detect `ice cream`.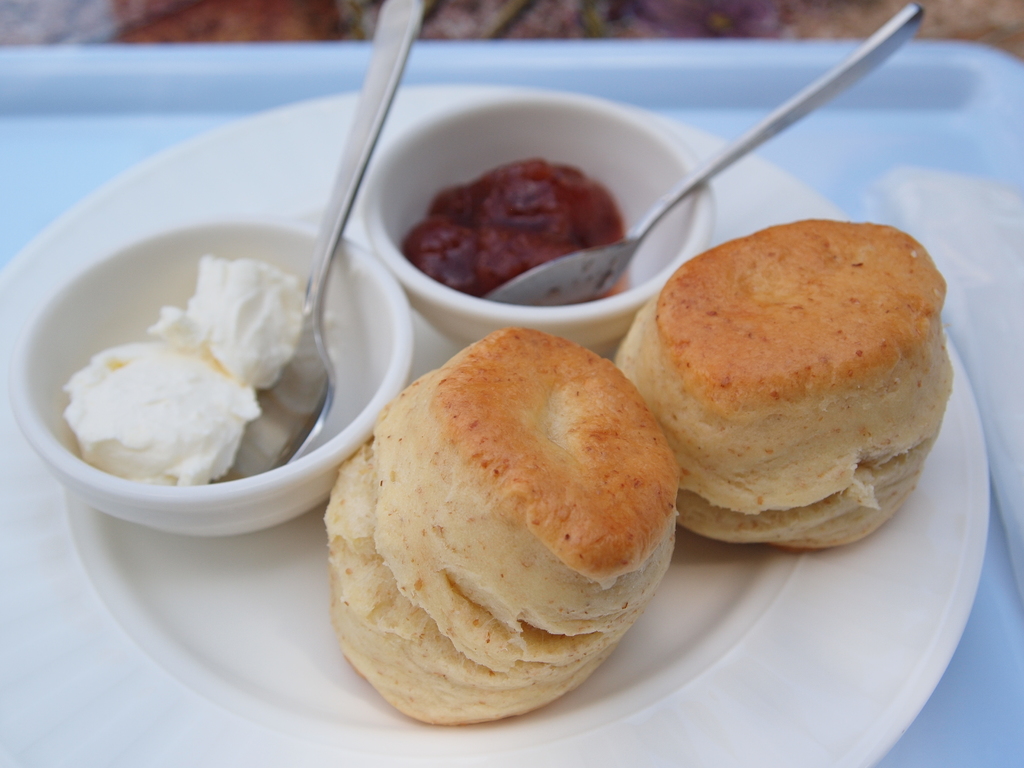
Detected at <bbox>38, 285, 299, 514</bbox>.
